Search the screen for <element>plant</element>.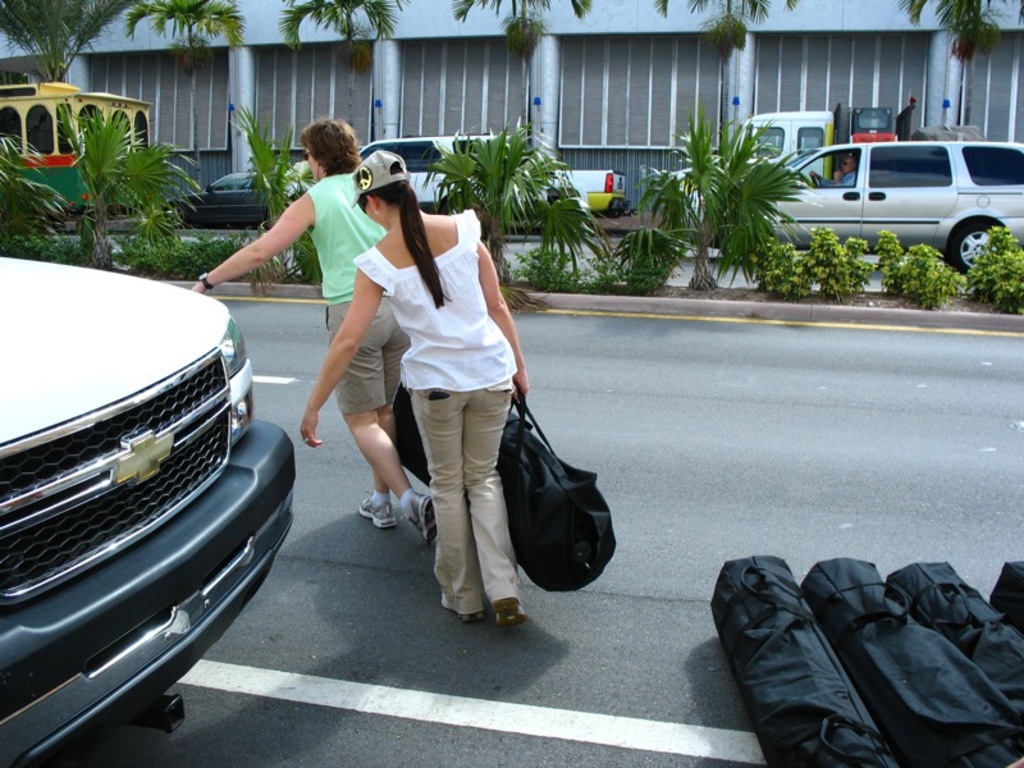
Found at region(881, 236, 975, 316).
